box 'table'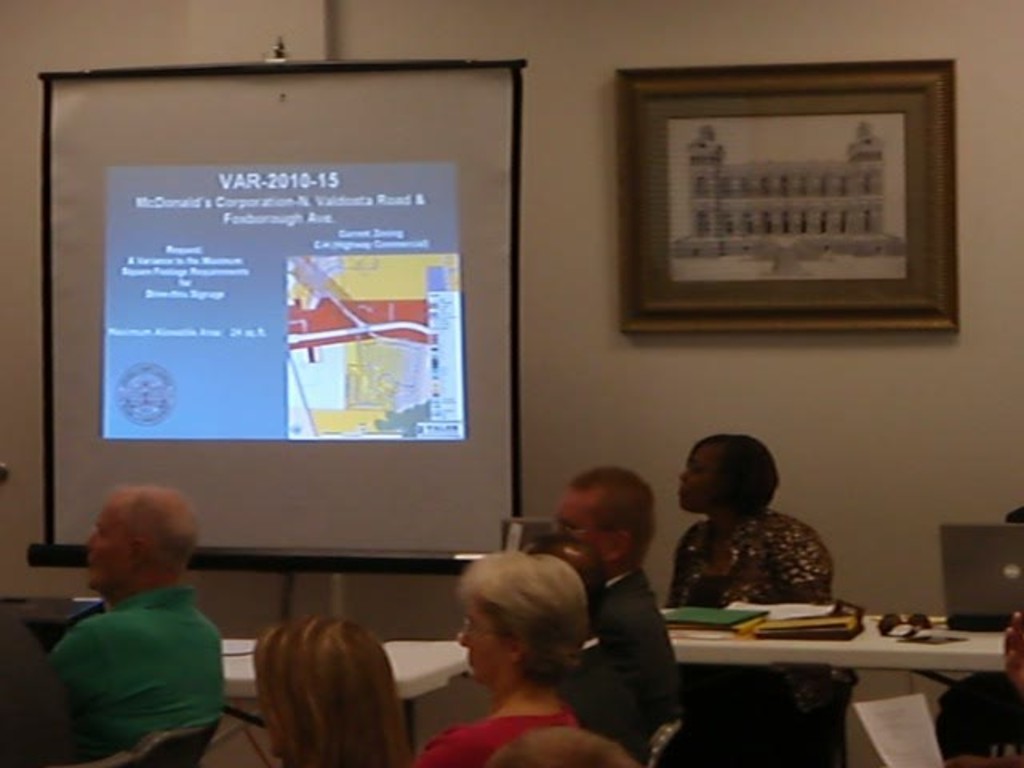
{"left": 222, "top": 634, "right": 478, "bottom": 766}
